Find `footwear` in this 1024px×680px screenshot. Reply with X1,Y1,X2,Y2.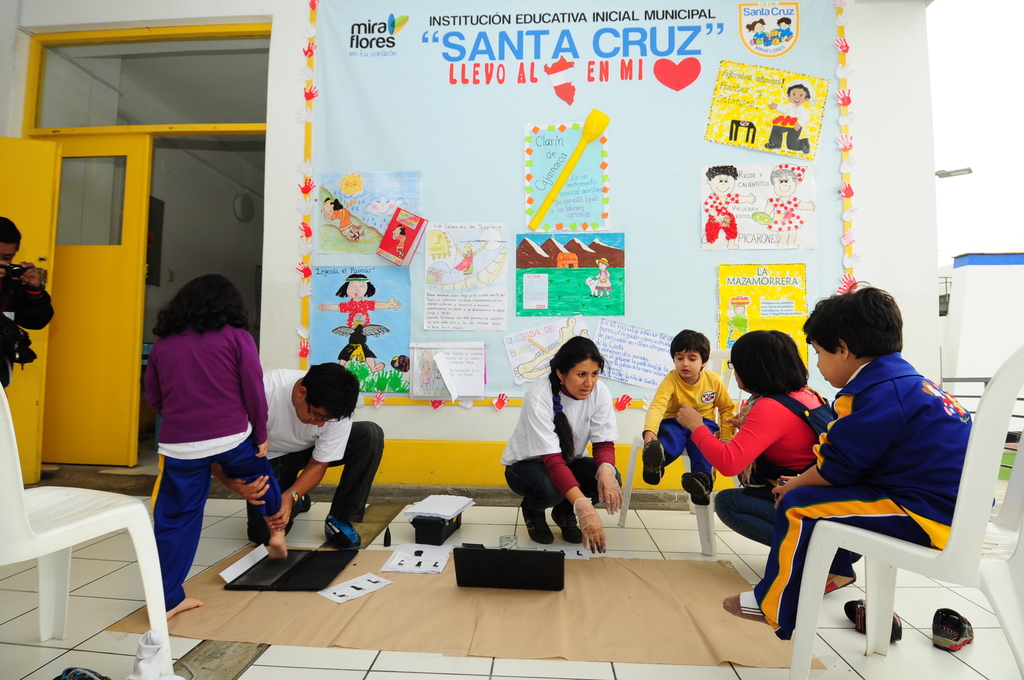
302,492,311,512.
